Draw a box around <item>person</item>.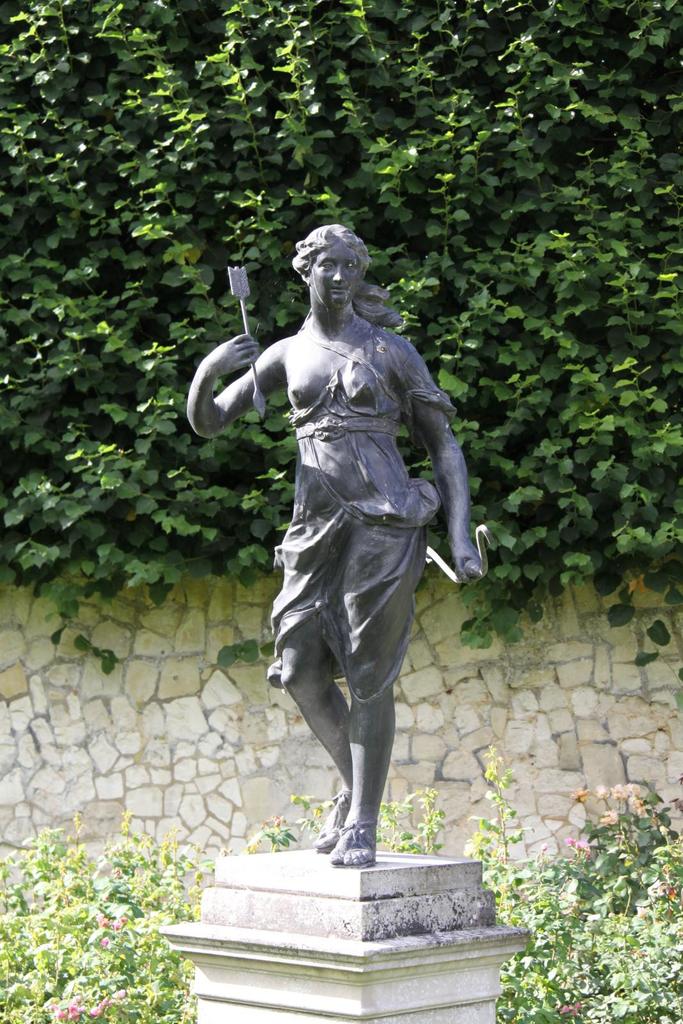
200,184,493,886.
